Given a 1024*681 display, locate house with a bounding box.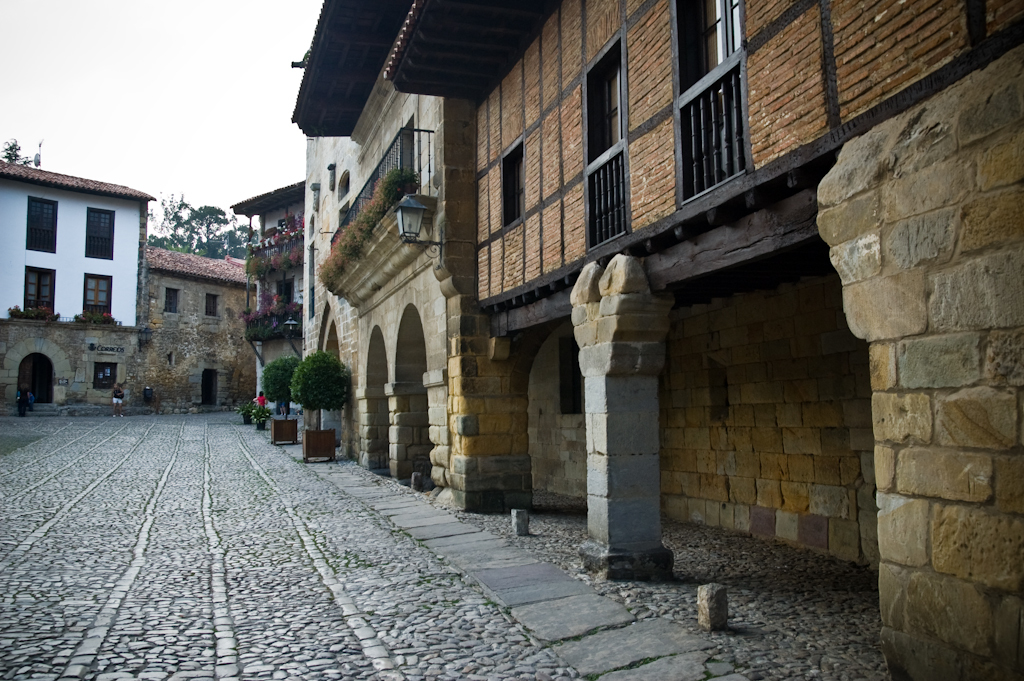
Located: 301,0,1023,680.
